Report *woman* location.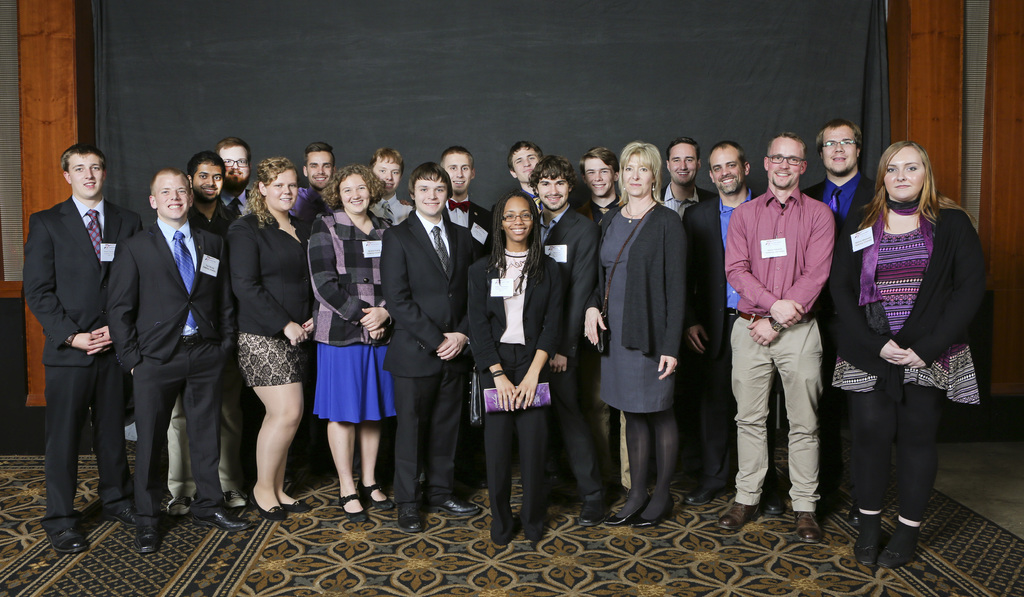
Report: BBox(211, 154, 308, 516).
